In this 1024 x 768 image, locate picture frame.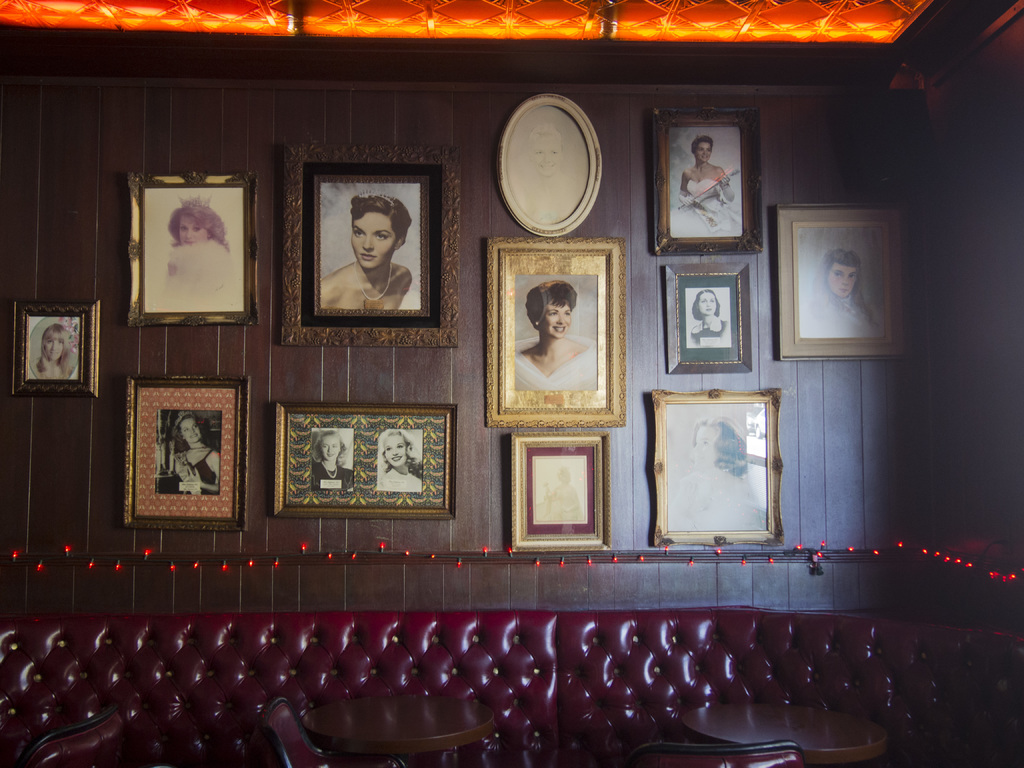
Bounding box: rect(488, 239, 623, 426).
